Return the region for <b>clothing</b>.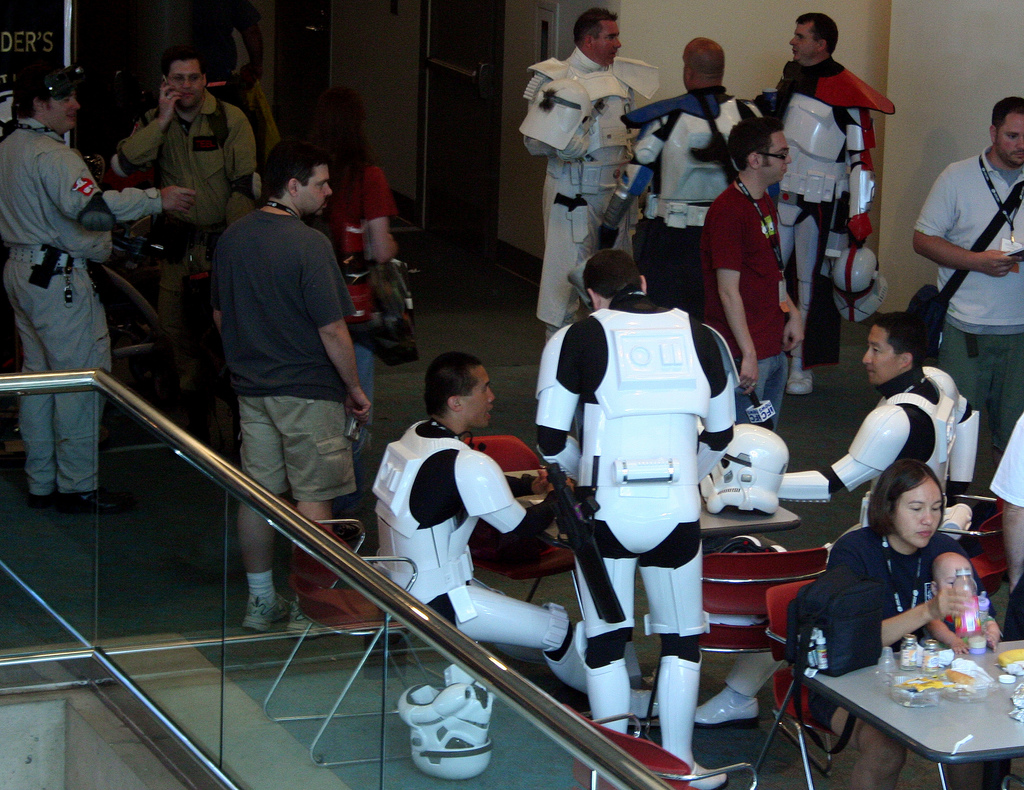
locate(118, 88, 261, 310).
